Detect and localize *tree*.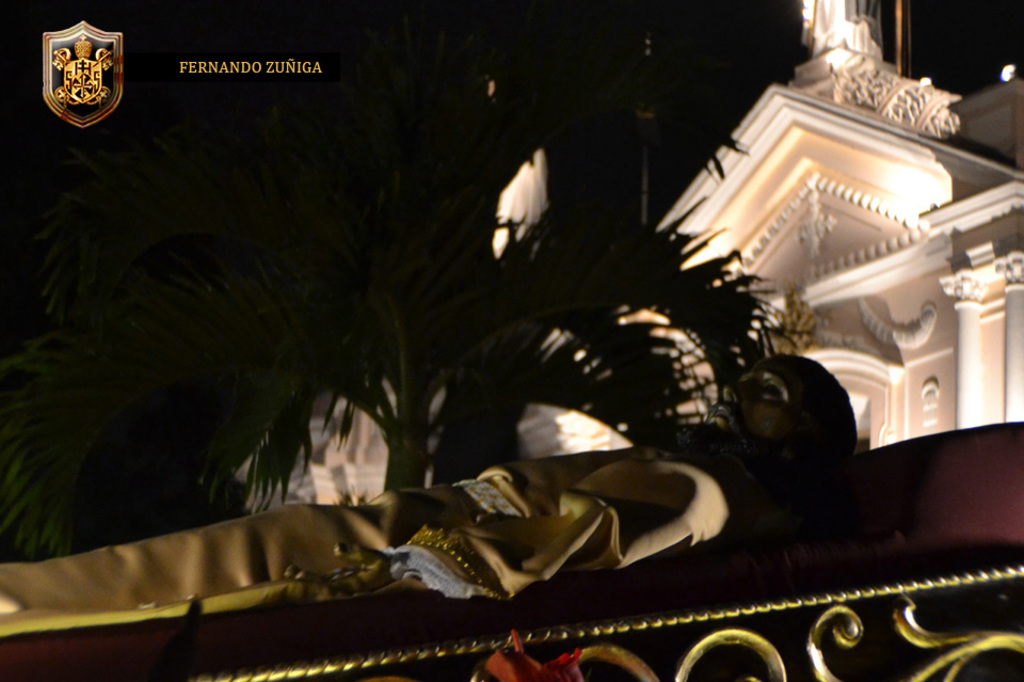
Localized at <bbox>169, 65, 789, 492</bbox>.
